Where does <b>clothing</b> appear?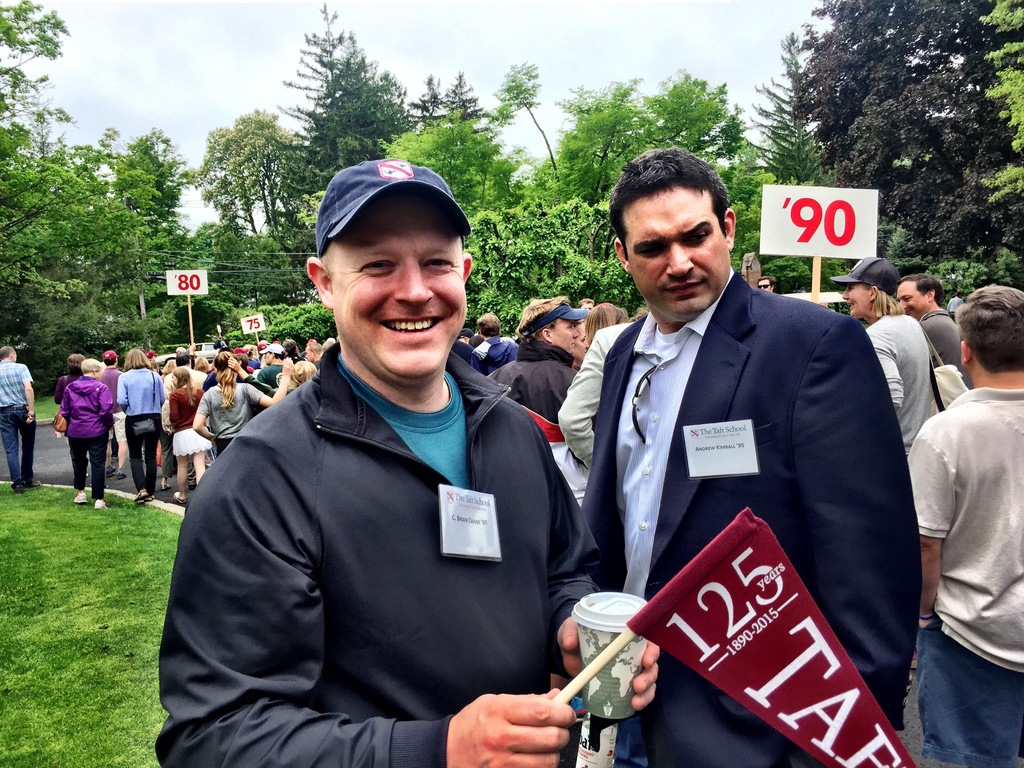
Appears at l=261, t=363, r=281, b=388.
